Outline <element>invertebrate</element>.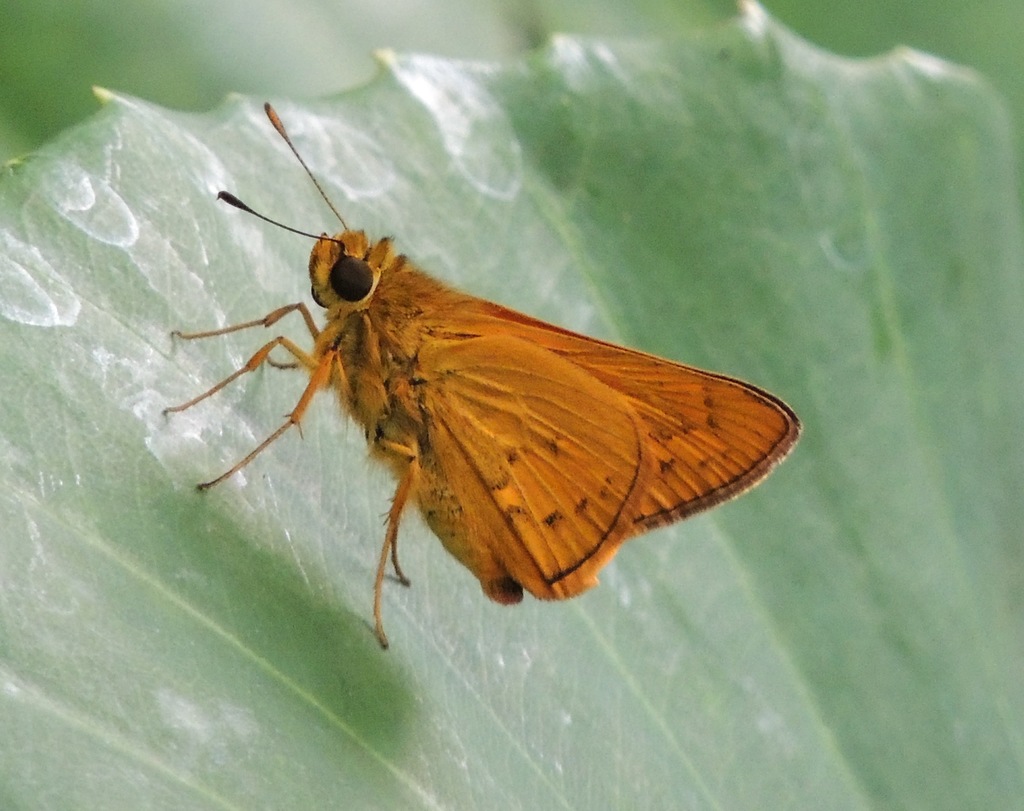
Outline: bbox(160, 104, 803, 654).
